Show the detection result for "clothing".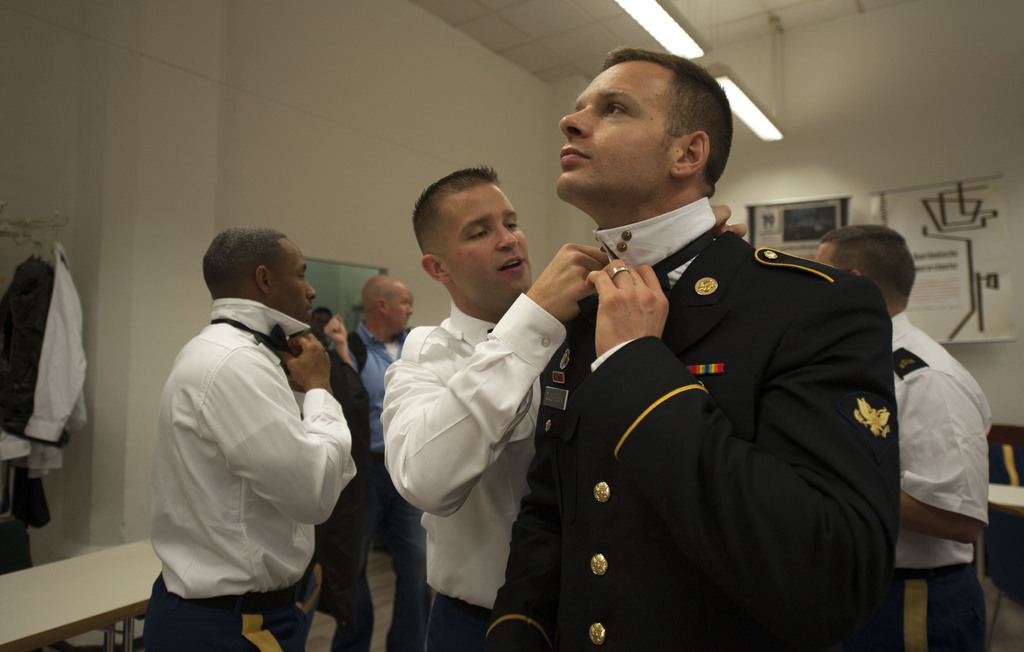
pyautogui.locateOnScreen(880, 307, 990, 647).
